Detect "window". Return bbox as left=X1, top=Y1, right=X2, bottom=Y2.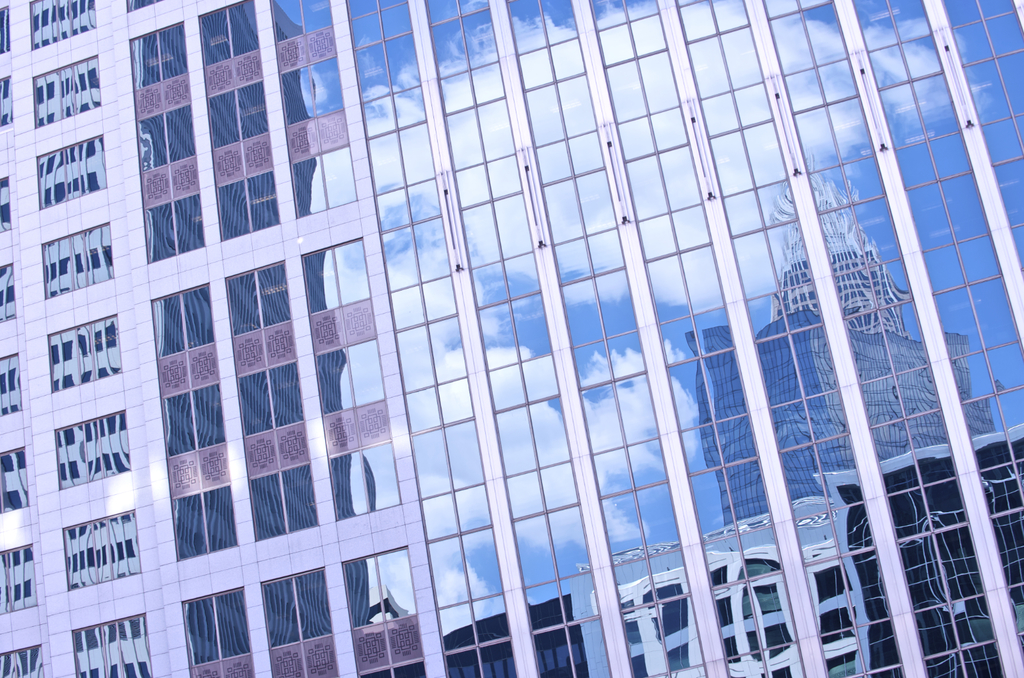
left=38, top=218, right=113, bottom=295.
